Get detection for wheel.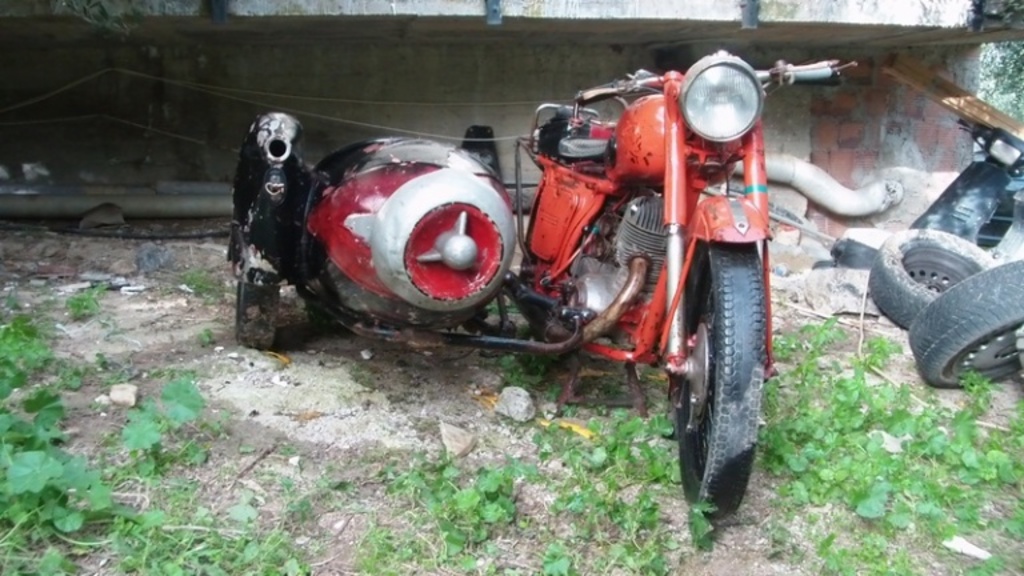
Detection: Rect(665, 249, 765, 508).
